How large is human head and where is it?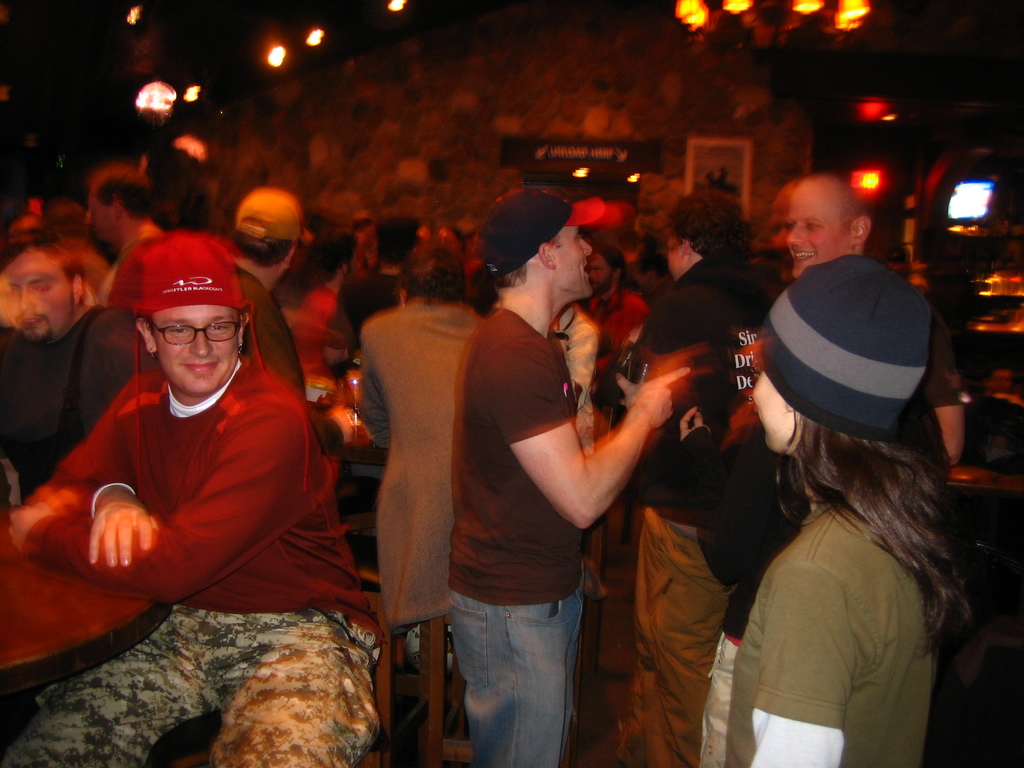
Bounding box: bbox(472, 229, 486, 259).
